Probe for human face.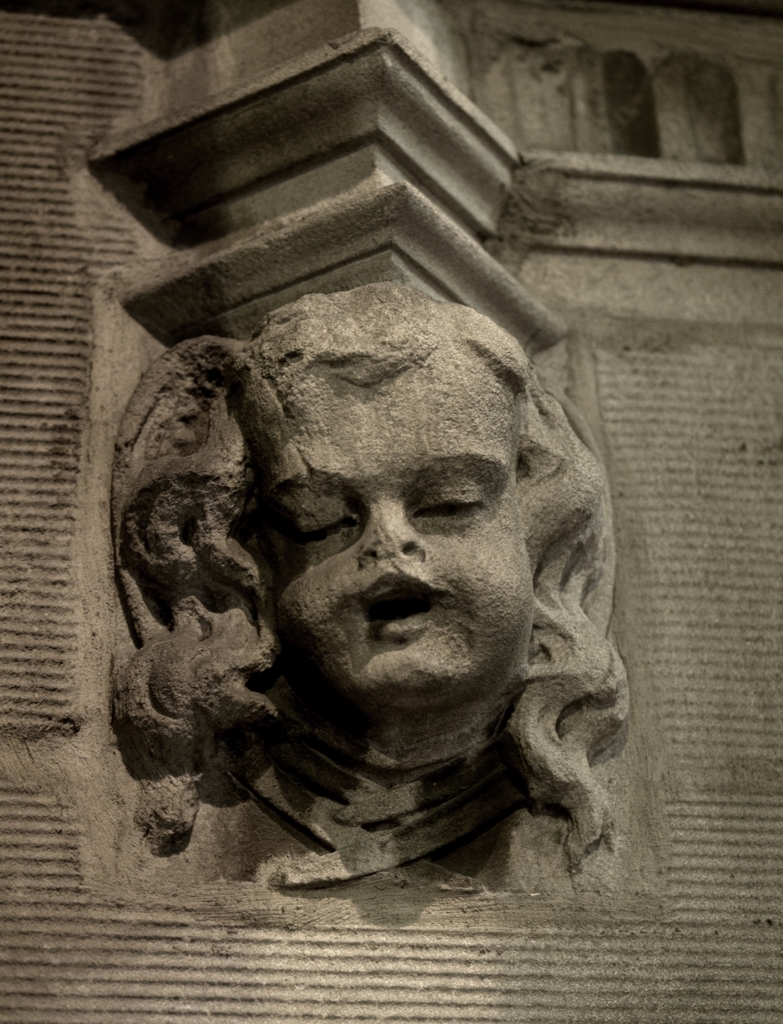
Probe result: crop(273, 363, 534, 697).
